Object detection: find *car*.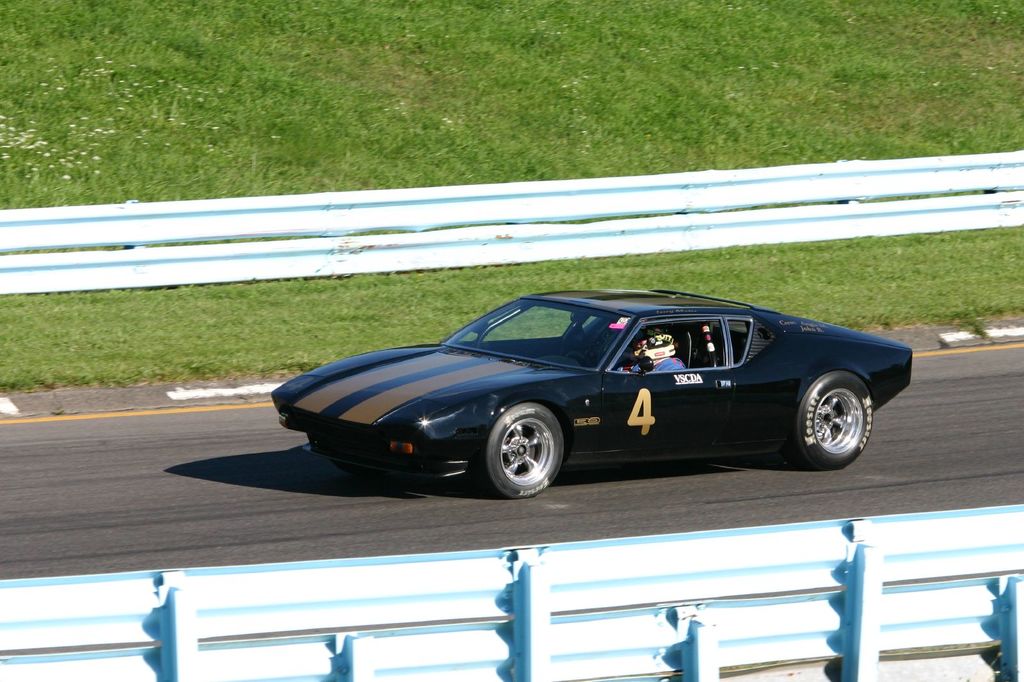
BBox(236, 292, 918, 503).
